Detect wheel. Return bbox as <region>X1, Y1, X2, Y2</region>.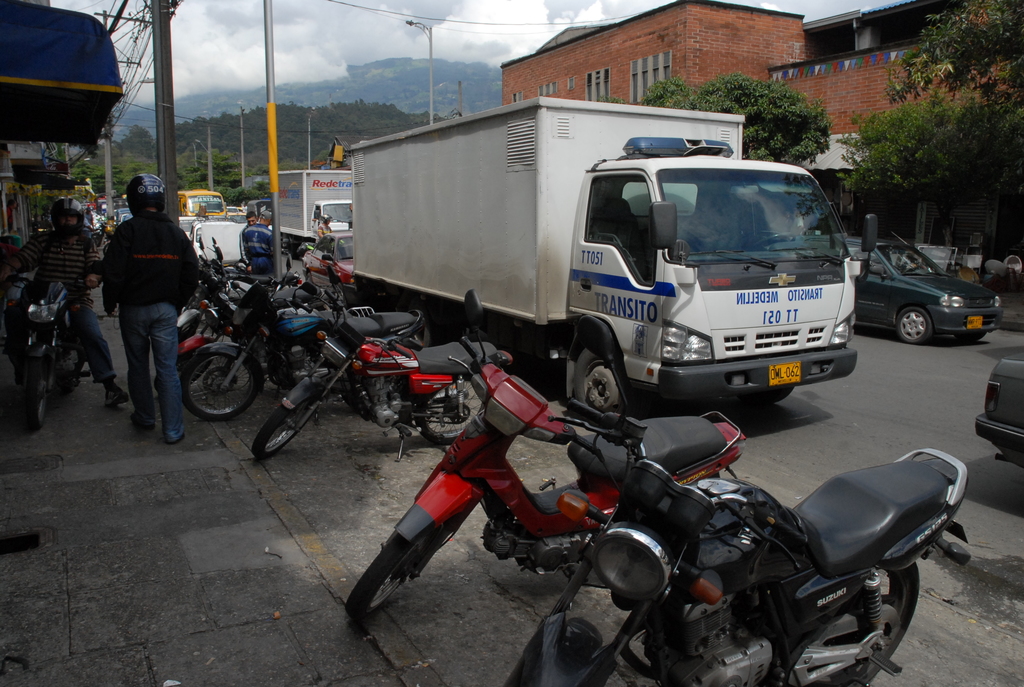
<region>180, 348, 257, 420</region>.
